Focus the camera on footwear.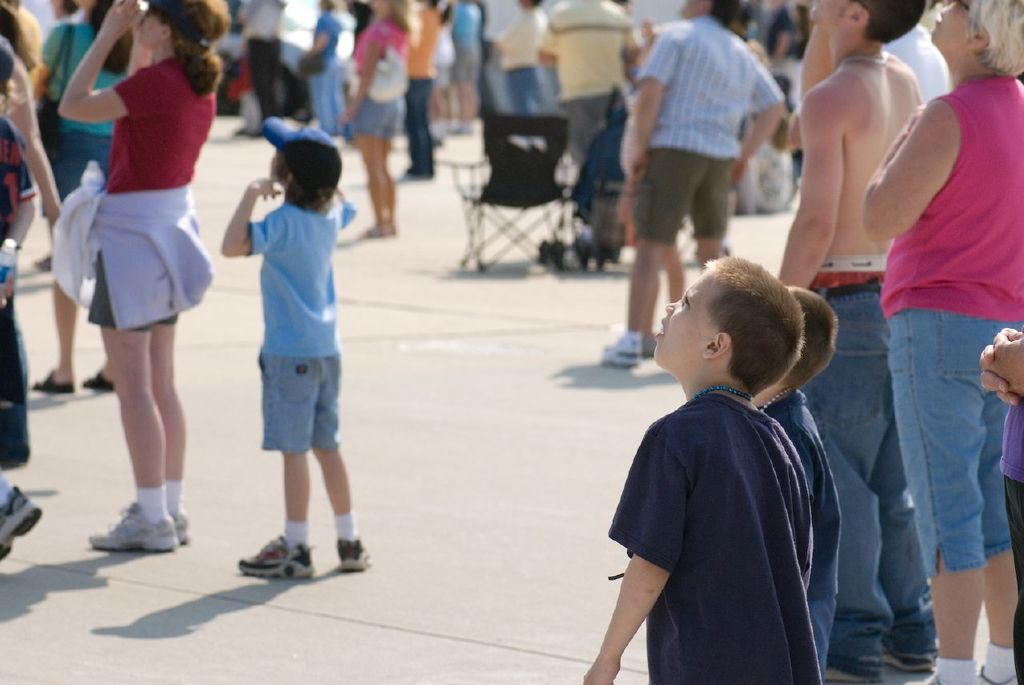
Focus region: region(338, 536, 373, 567).
